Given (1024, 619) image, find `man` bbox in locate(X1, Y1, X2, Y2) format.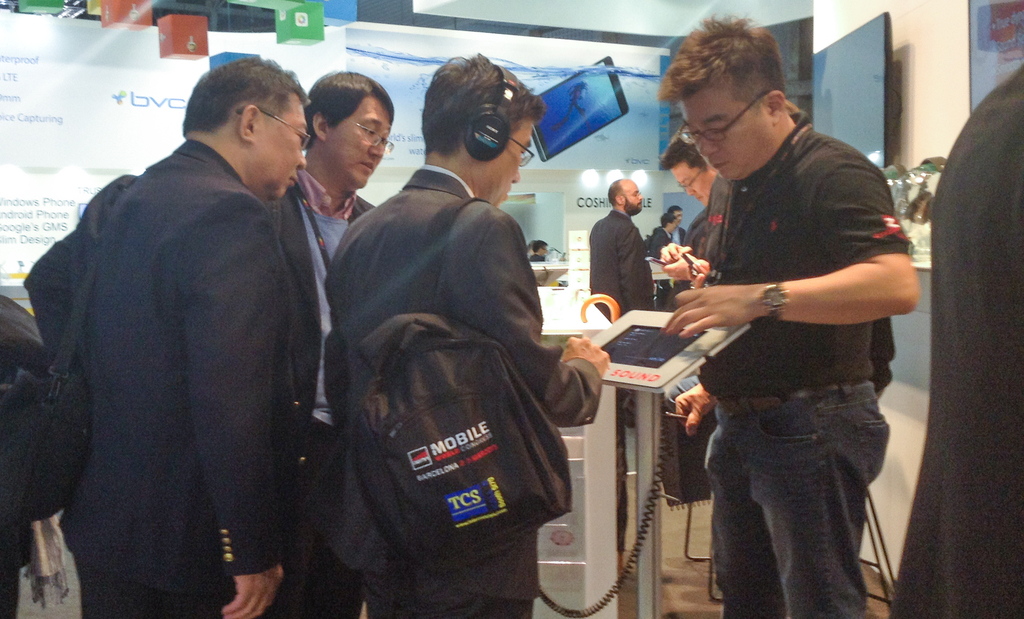
locate(589, 177, 662, 316).
